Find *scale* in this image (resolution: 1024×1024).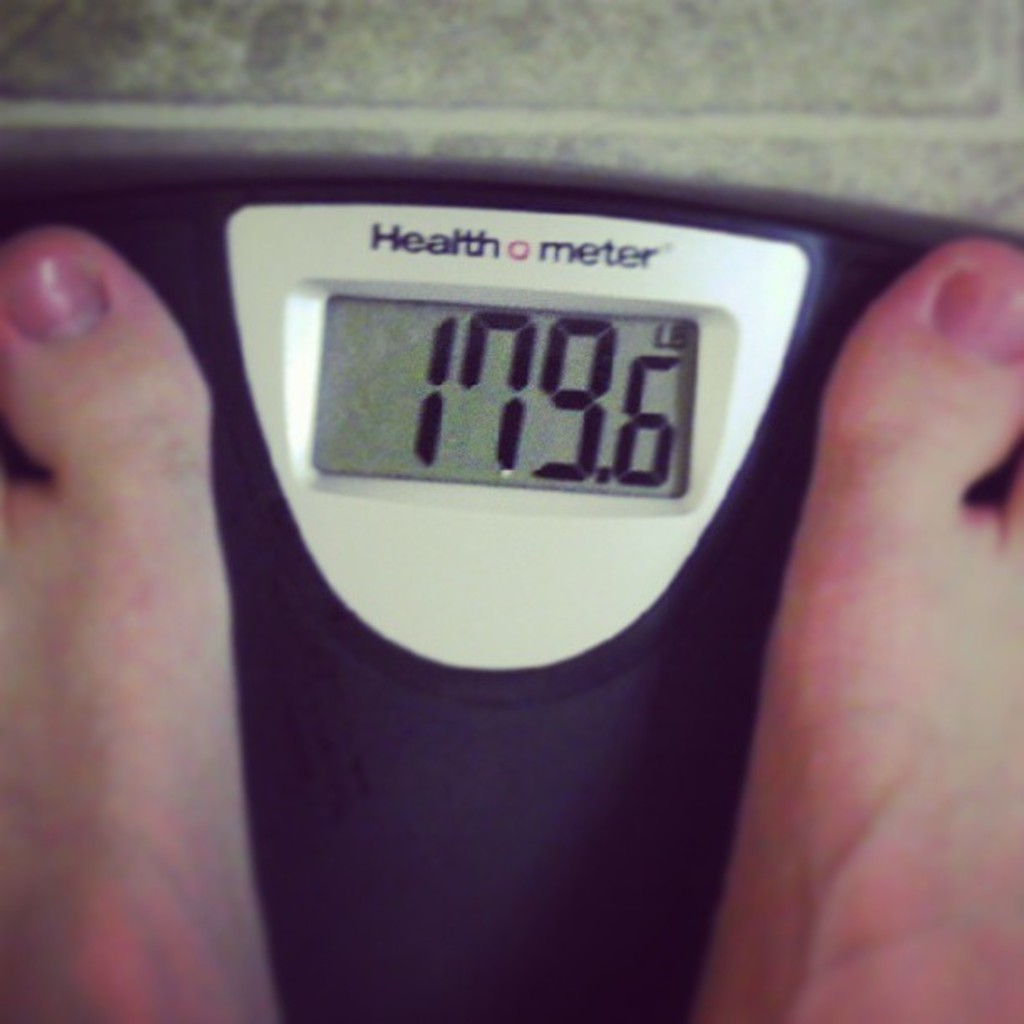
bbox(0, 151, 1022, 1022).
